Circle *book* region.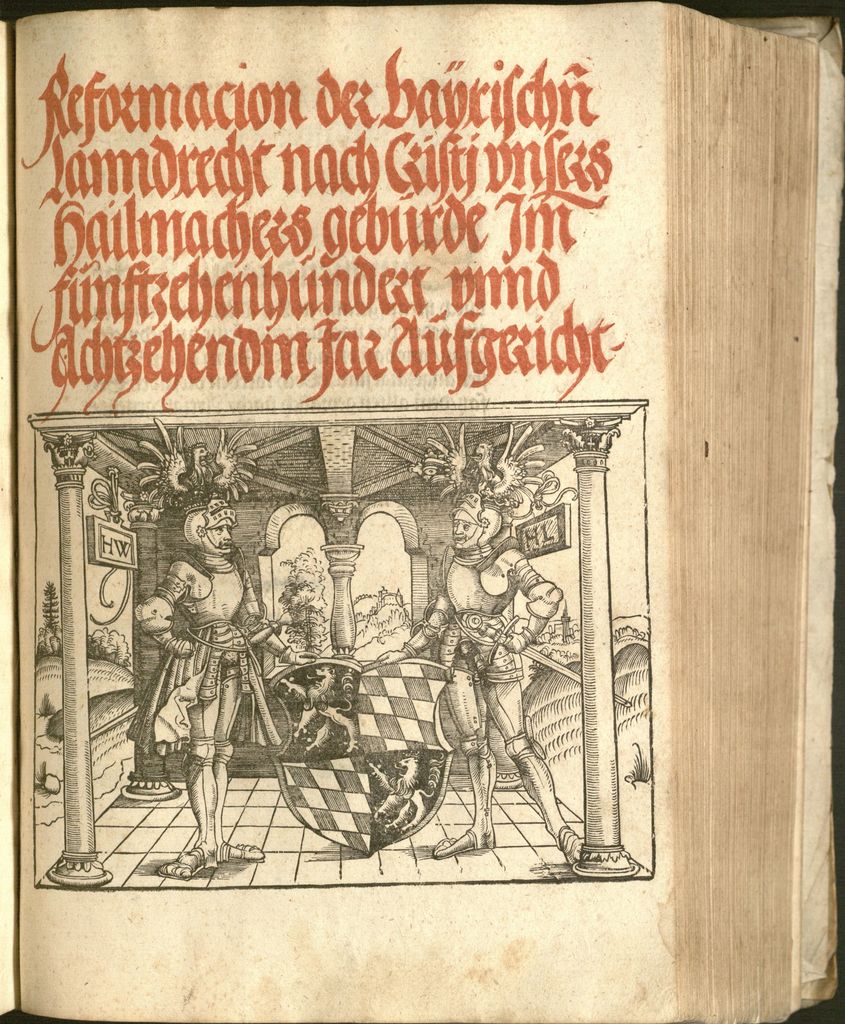
Region: bbox(0, 0, 844, 1023).
